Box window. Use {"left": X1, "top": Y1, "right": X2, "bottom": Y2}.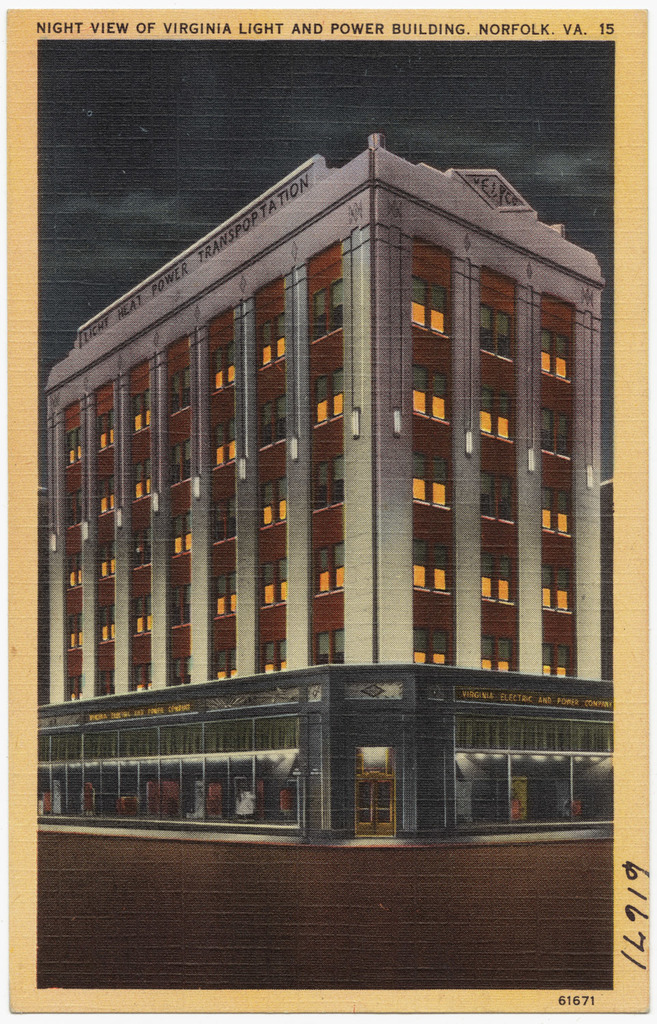
{"left": 312, "top": 630, "right": 340, "bottom": 664}.
